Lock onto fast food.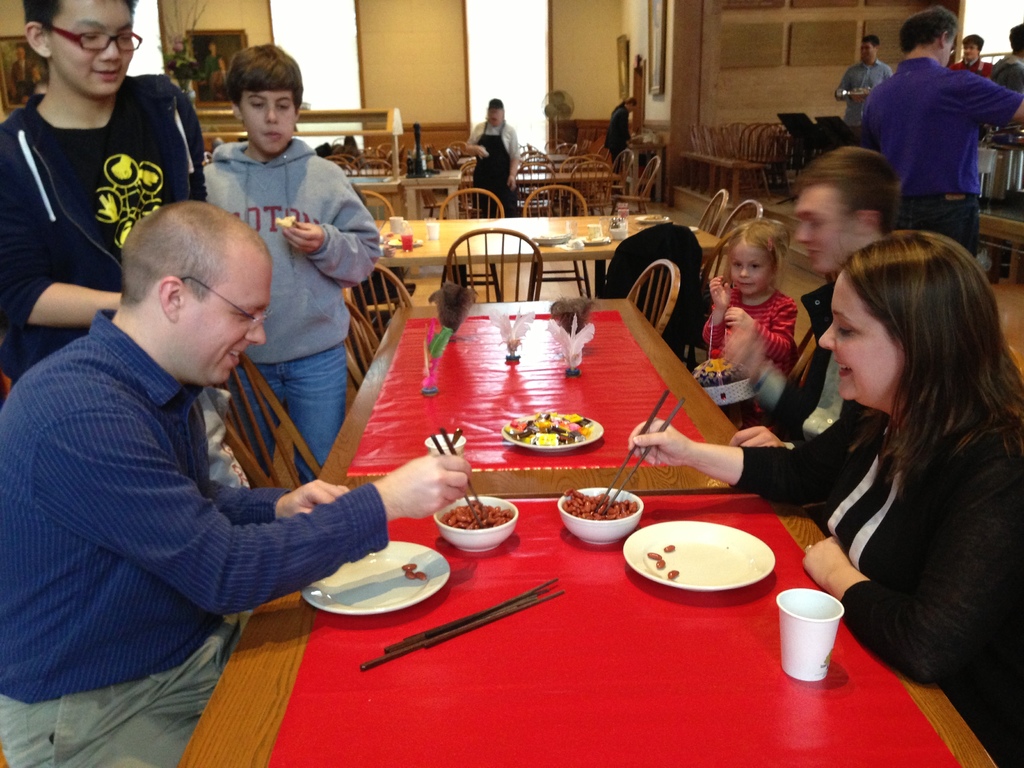
Locked: {"x1": 562, "y1": 490, "x2": 637, "y2": 517}.
